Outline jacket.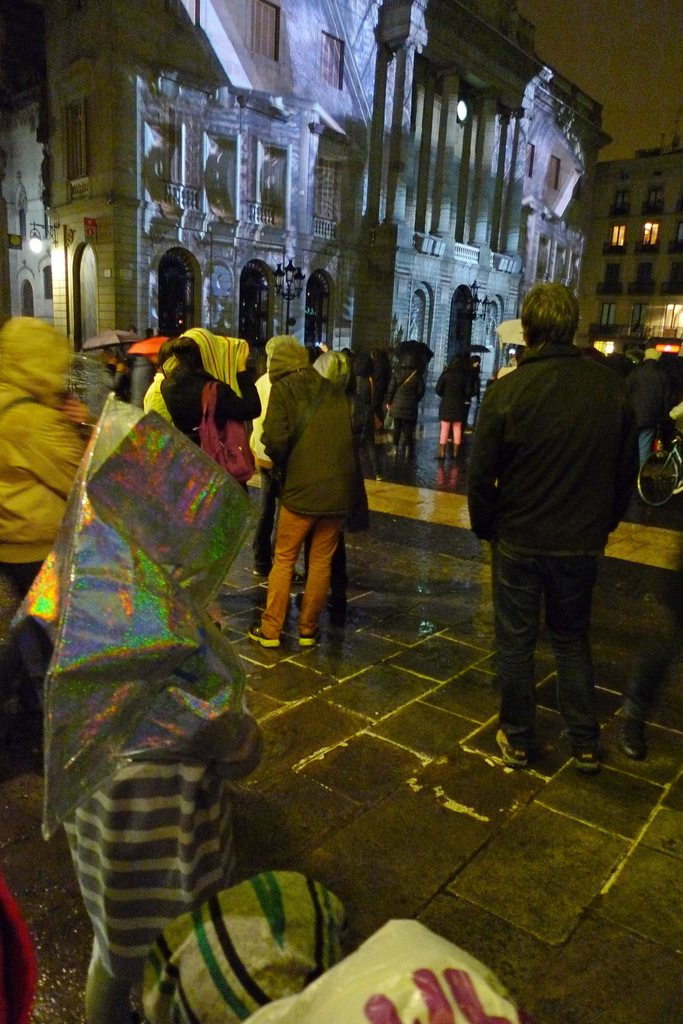
Outline: [left=465, top=340, right=645, bottom=557].
